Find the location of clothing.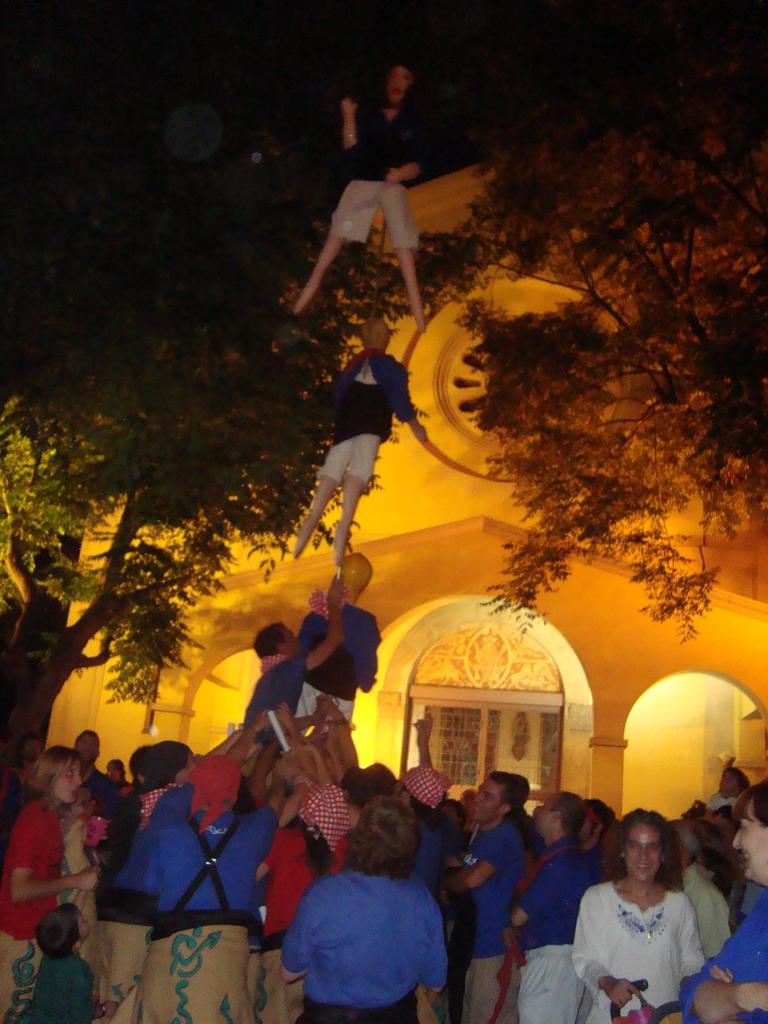
Location: crop(296, 606, 381, 728).
